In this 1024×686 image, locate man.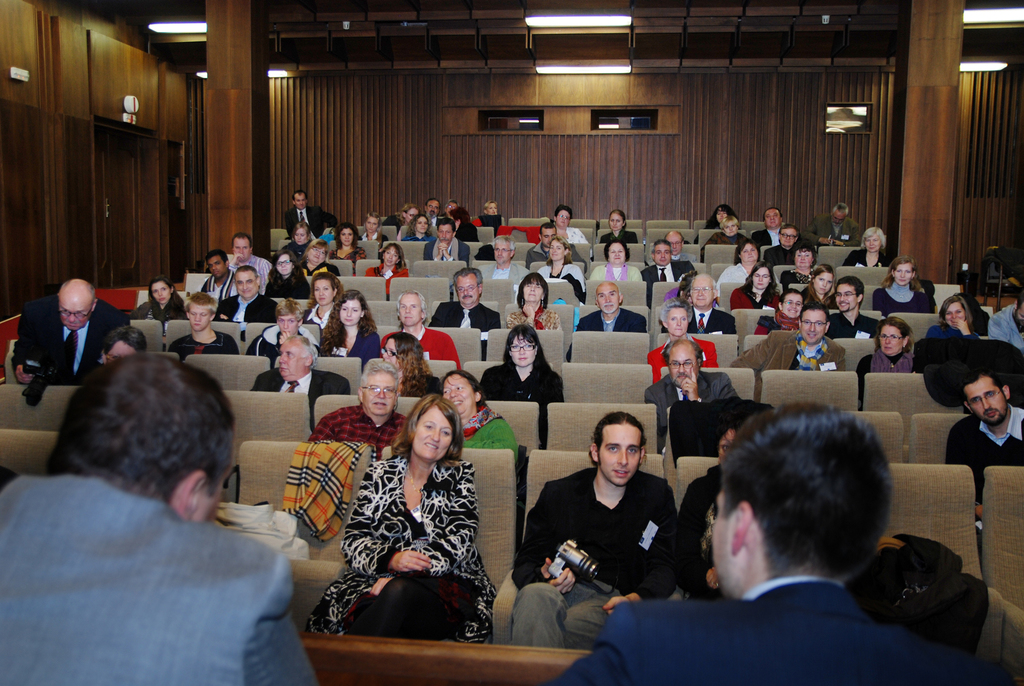
Bounding box: (left=481, top=234, right=528, bottom=305).
